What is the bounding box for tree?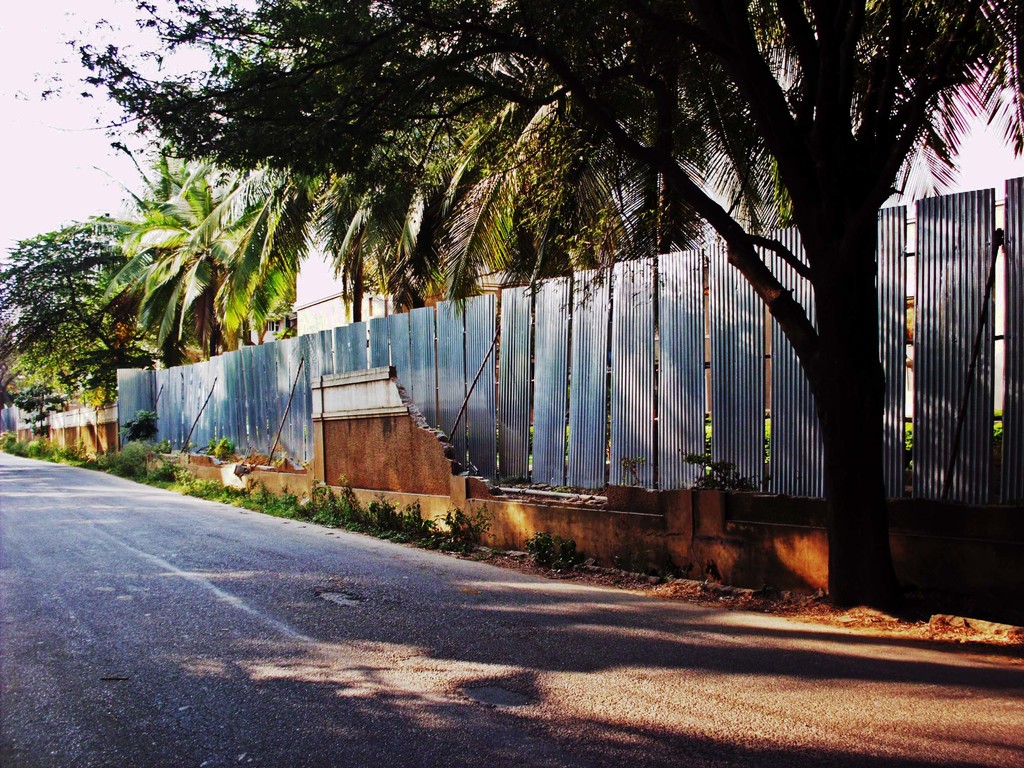
<region>147, 134, 270, 351</region>.
